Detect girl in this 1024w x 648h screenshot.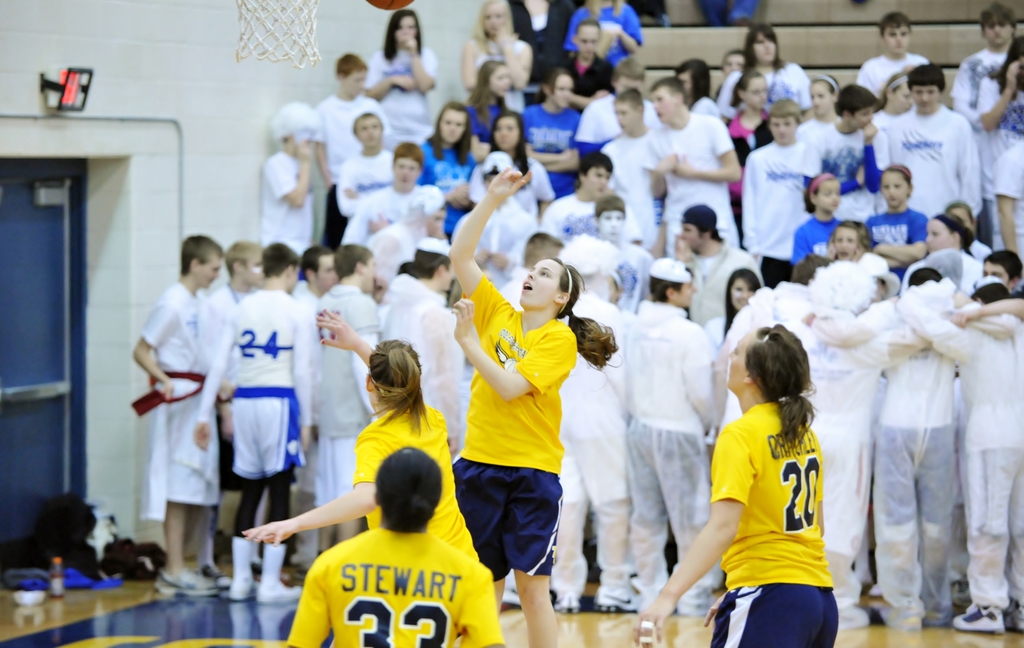
Detection: rect(795, 74, 831, 139).
